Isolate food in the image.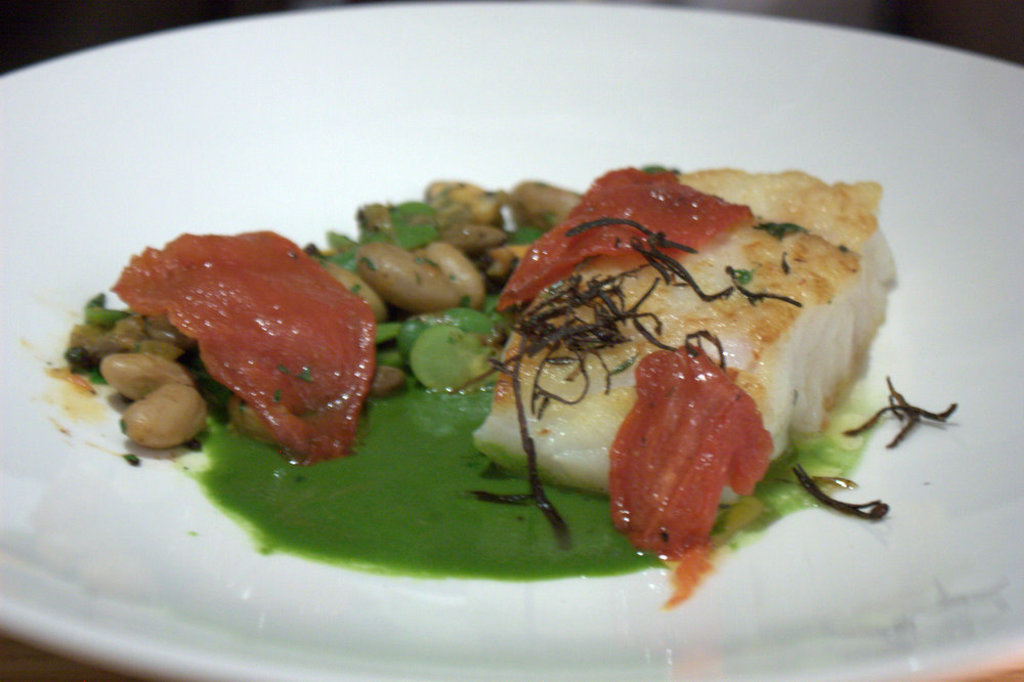
Isolated region: <bbox>466, 166, 897, 601</bbox>.
